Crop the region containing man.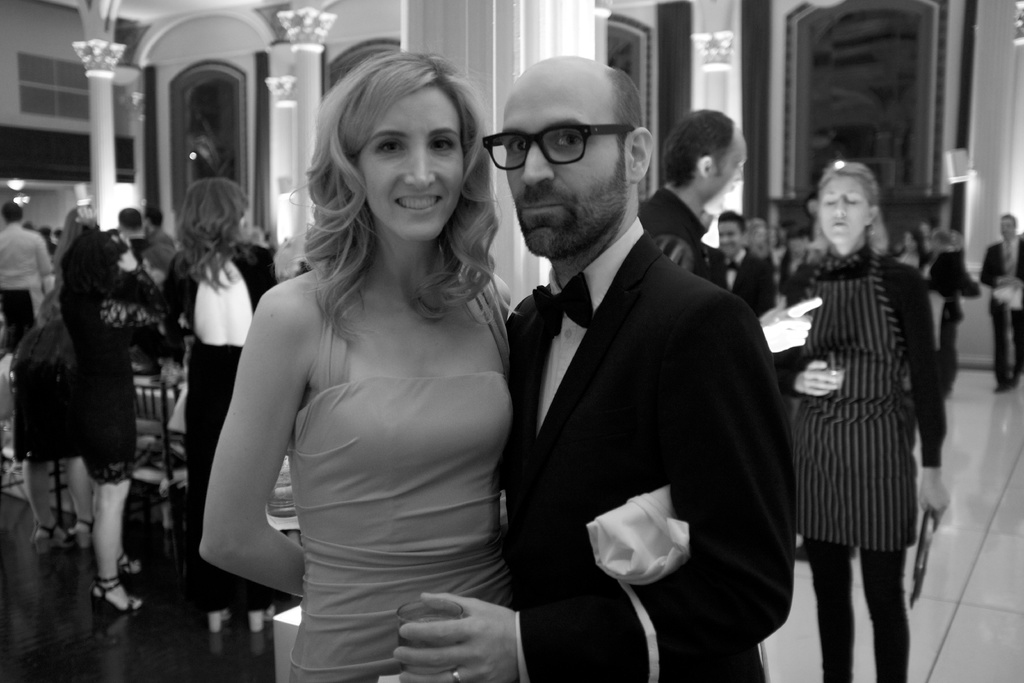
Crop region: <region>925, 224, 981, 399</region>.
